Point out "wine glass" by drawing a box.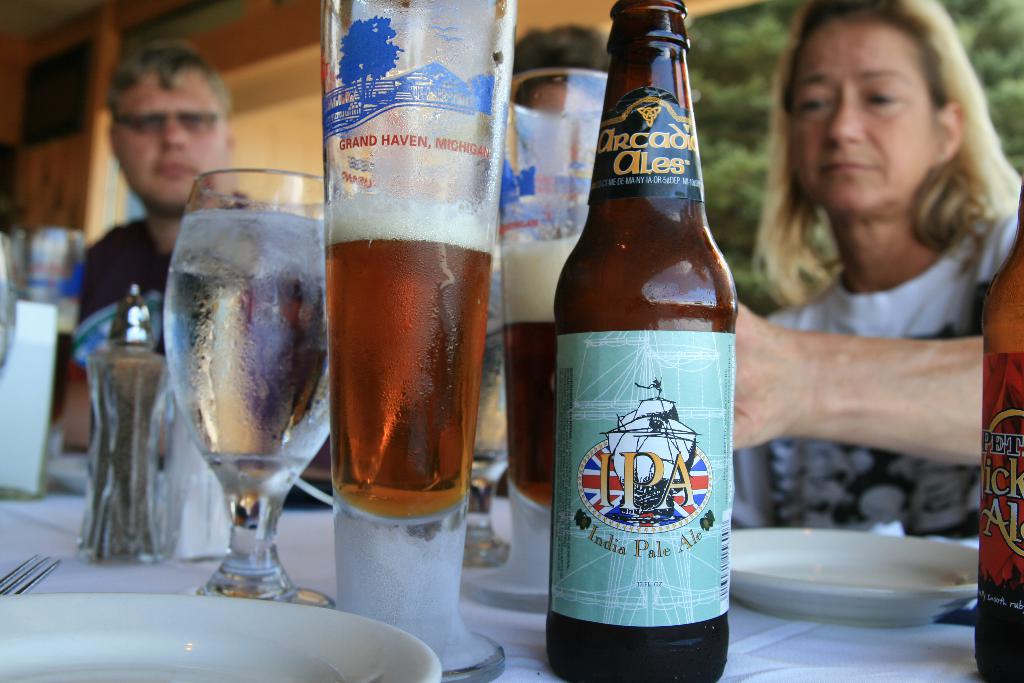
{"left": 161, "top": 171, "right": 334, "bottom": 614}.
